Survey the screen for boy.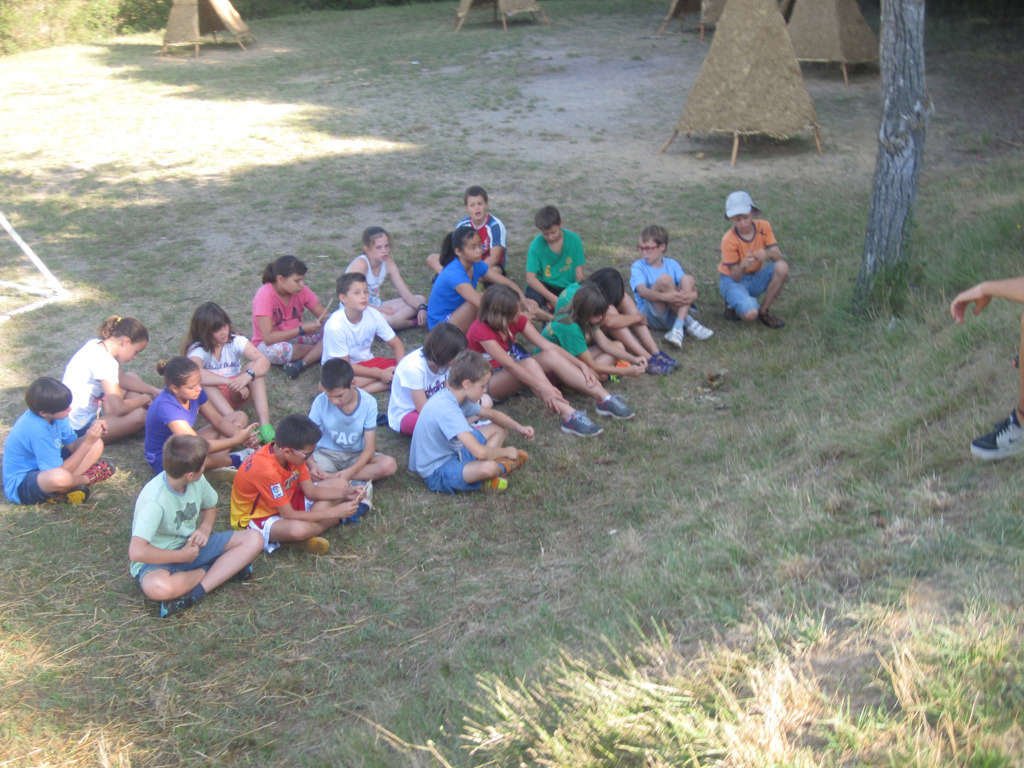
Survey found: box=[229, 412, 367, 558].
